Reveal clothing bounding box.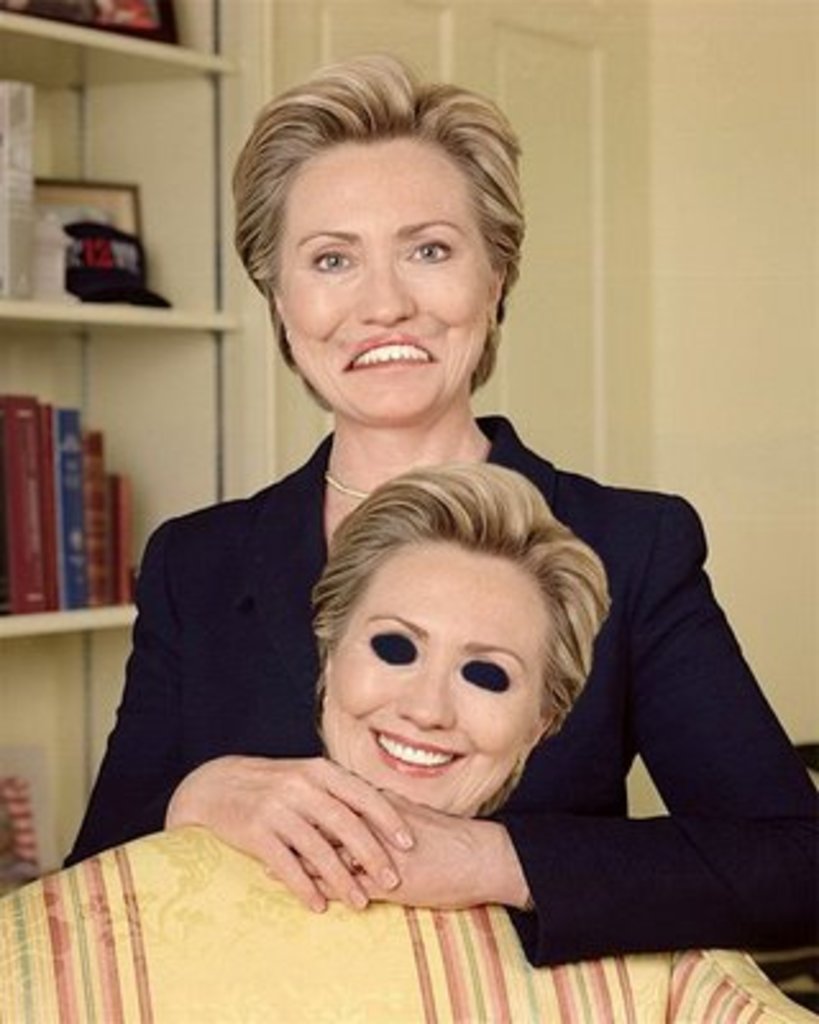
Revealed: crop(74, 407, 816, 988).
